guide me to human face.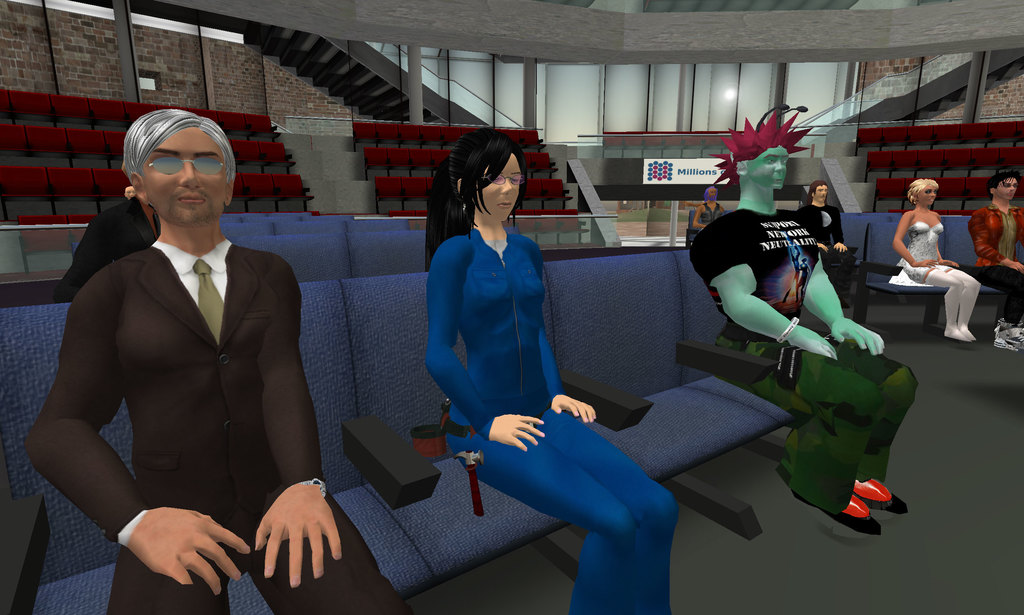
Guidance: x1=140, y1=127, x2=228, y2=223.
